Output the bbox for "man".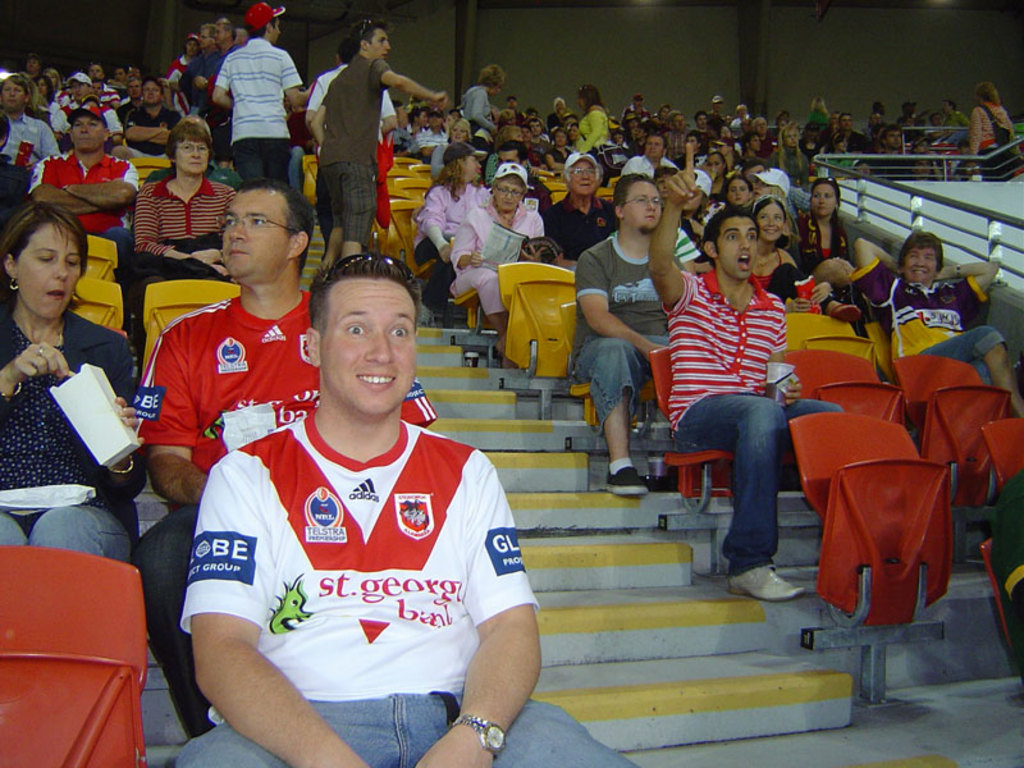
box=[170, 252, 636, 767].
